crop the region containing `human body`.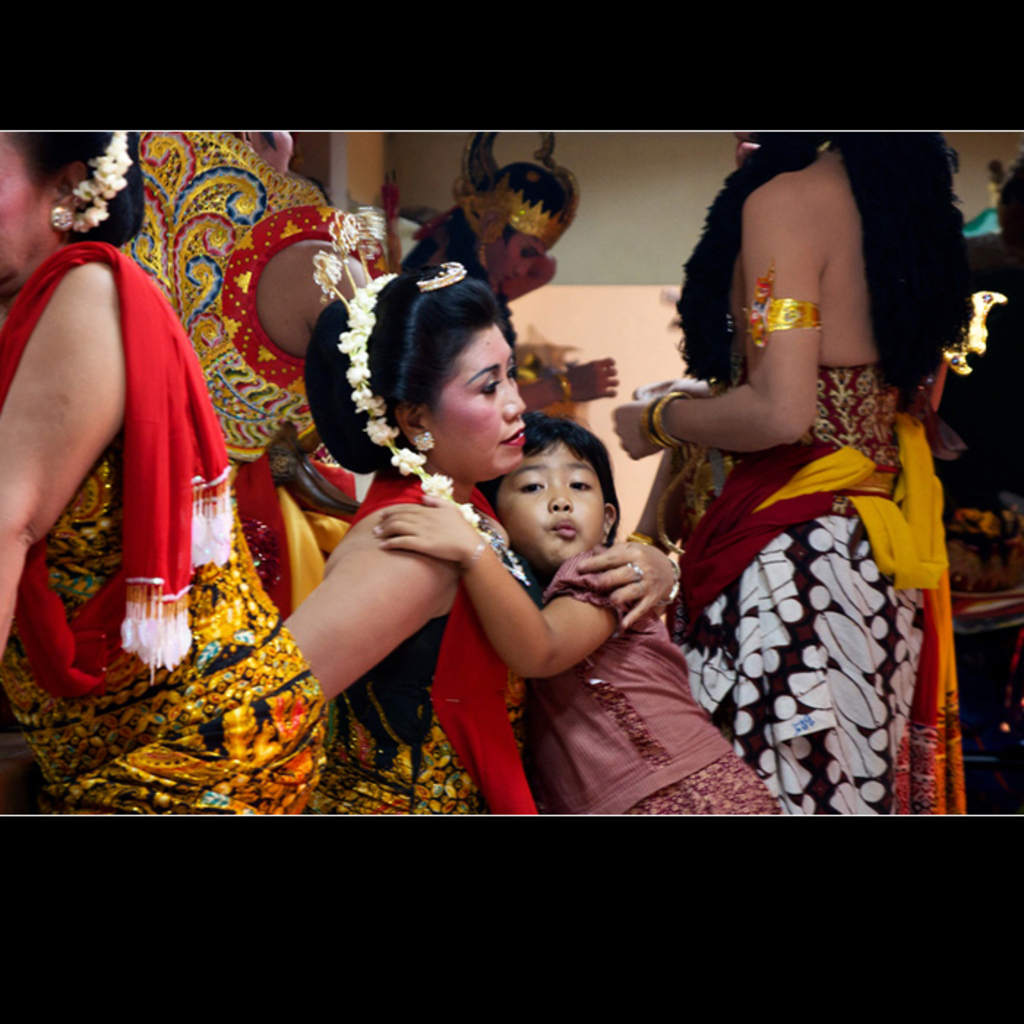
Crop region: <bbox>410, 120, 584, 287</bbox>.
